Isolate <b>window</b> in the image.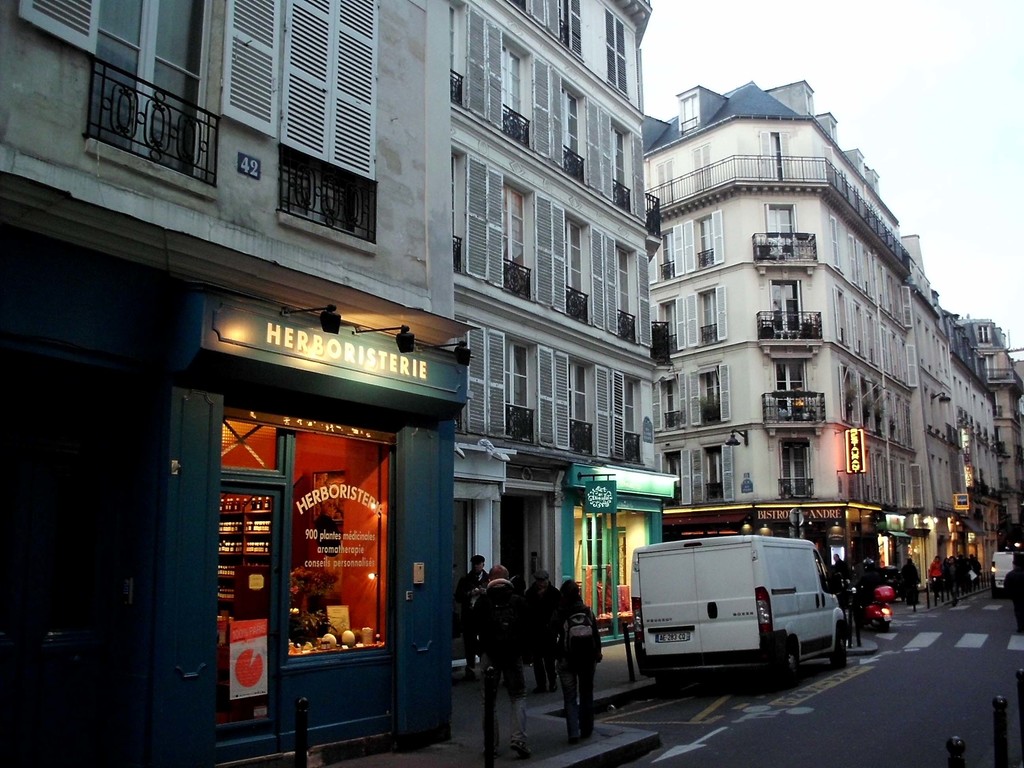
Isolated region: rect(653, 298, 689, 352).
